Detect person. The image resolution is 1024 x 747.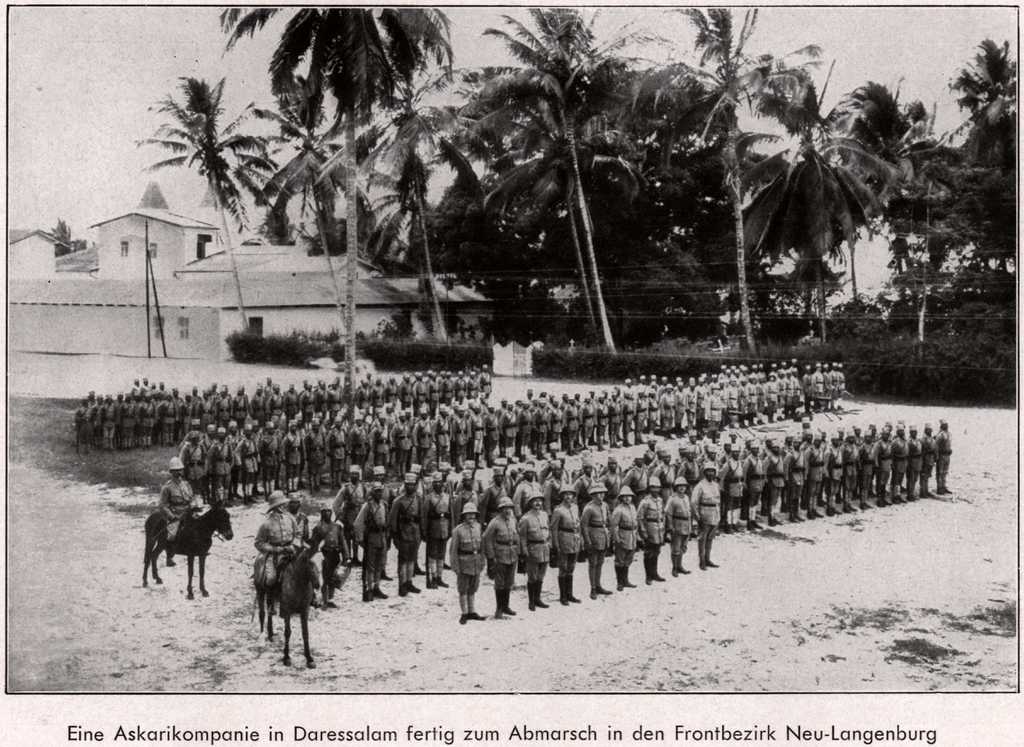
499/397/507/411.
